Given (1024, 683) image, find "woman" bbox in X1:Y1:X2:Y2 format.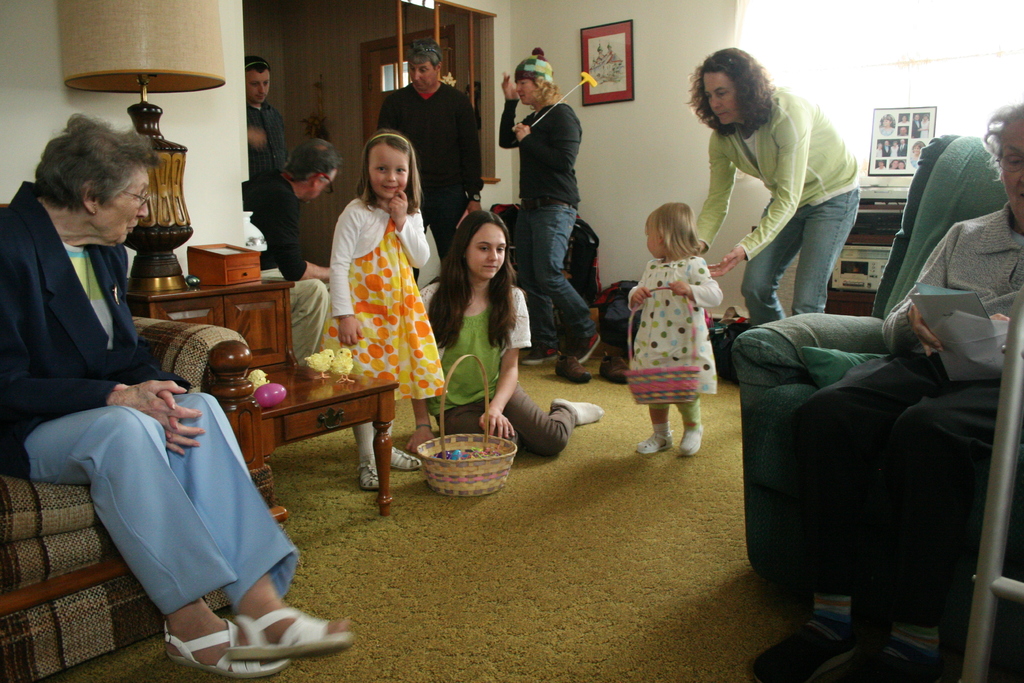
421:210:544:450.
